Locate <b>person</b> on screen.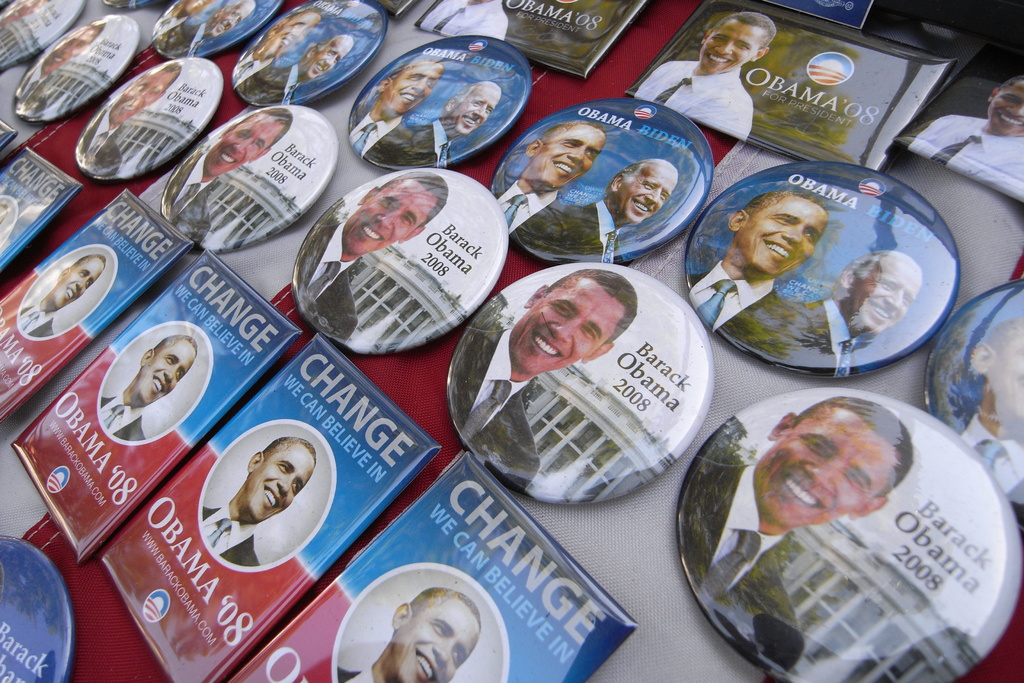
On screen at 95/333/202/441.
